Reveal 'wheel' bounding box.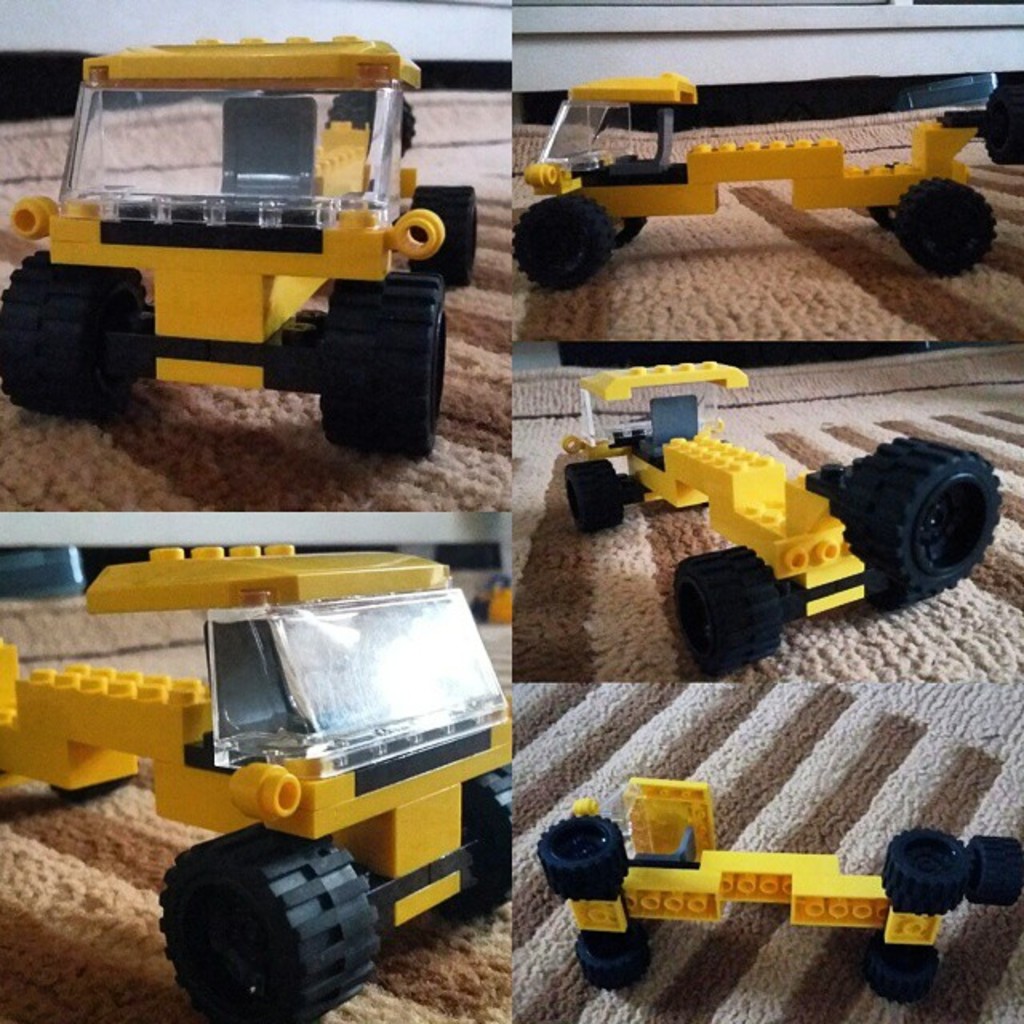
Revealed: bbox=(0, 235, 158, 414).
